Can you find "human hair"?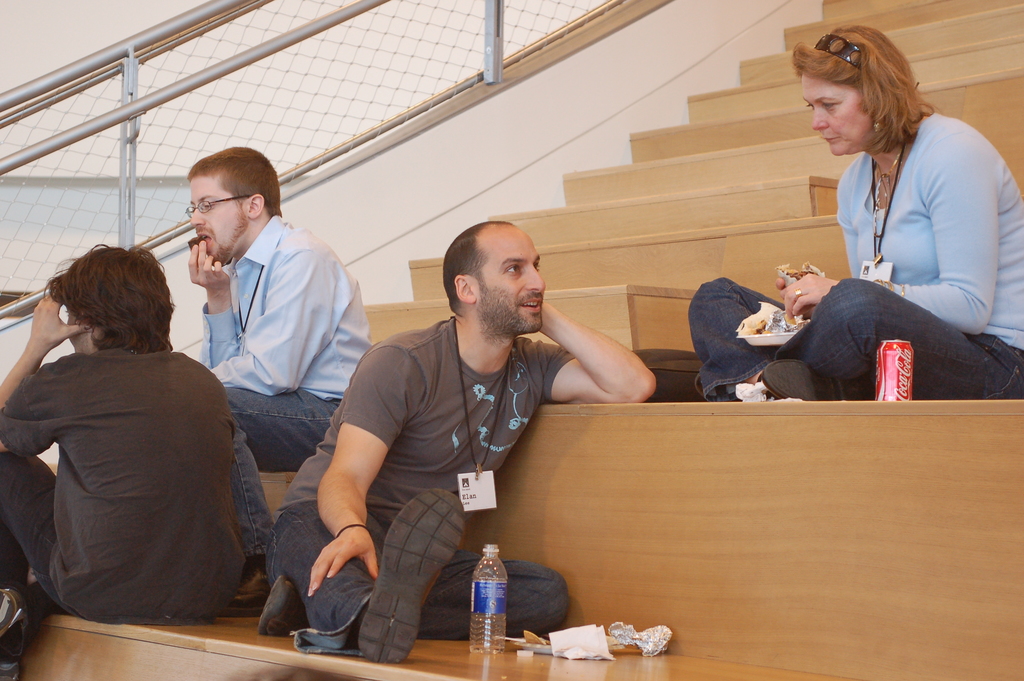
Yes, bounding box: bbox=[792, 25, 938, 155].
